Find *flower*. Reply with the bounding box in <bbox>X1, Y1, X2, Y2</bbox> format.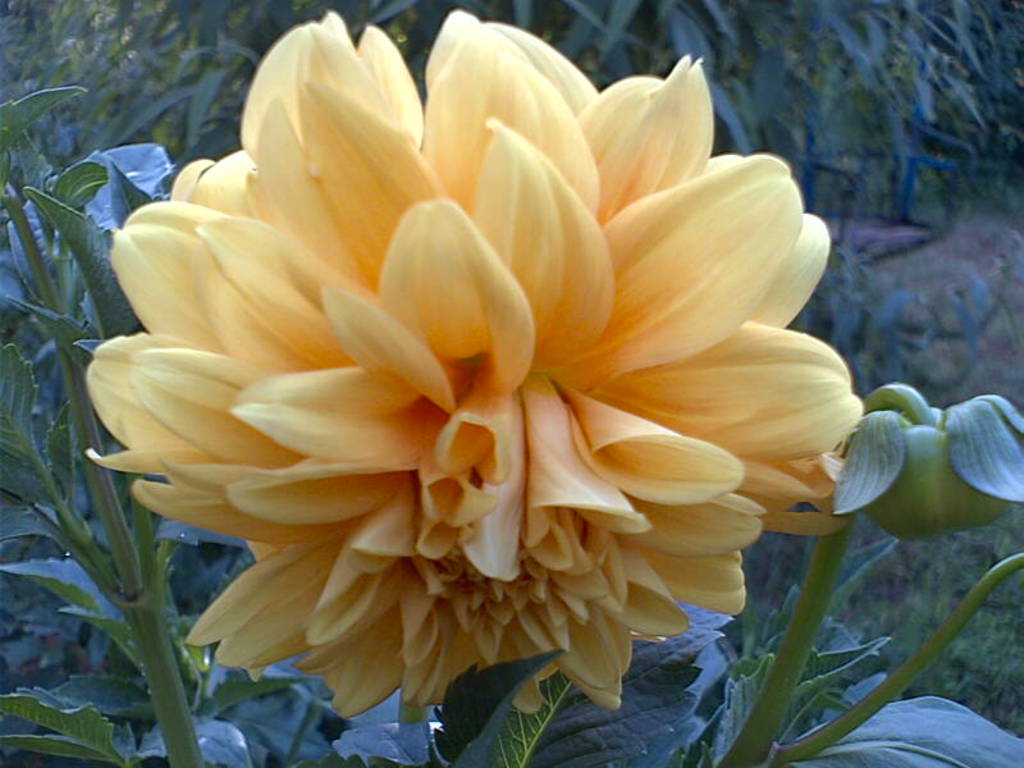
<bbox>74, 59, 913, 737</bbox>.
